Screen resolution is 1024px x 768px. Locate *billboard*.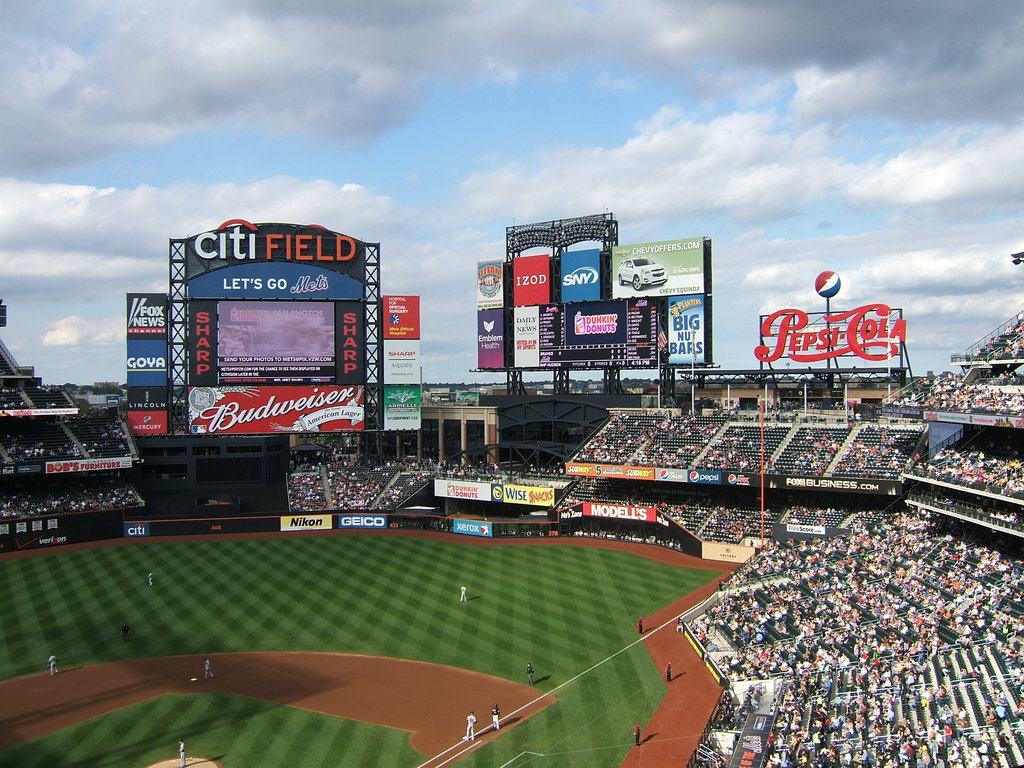
564/248/601/298.
